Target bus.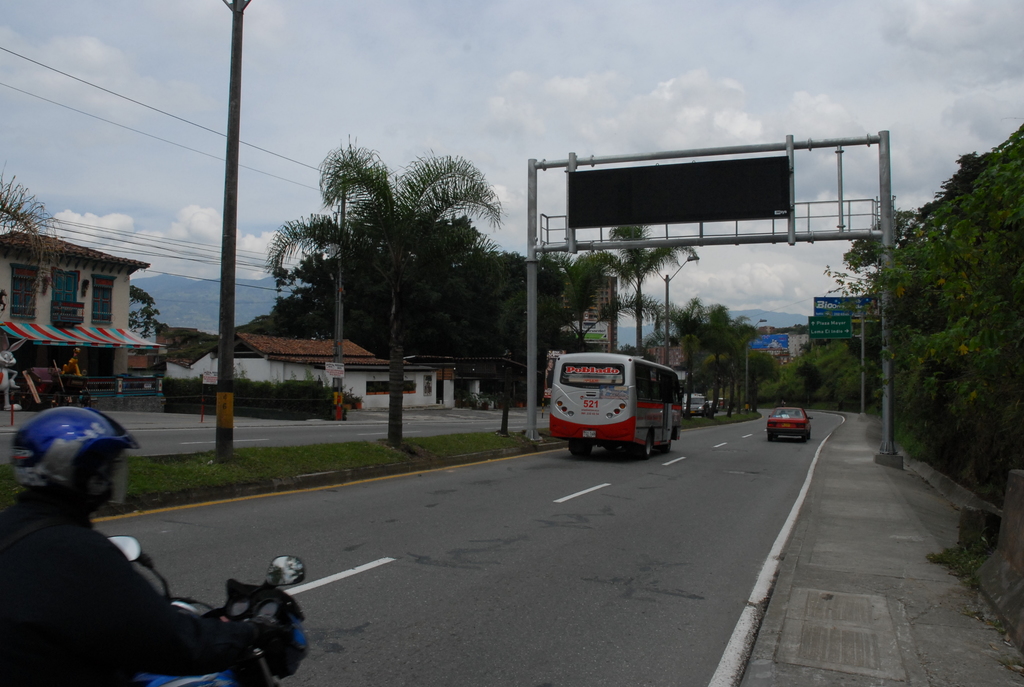
Target region: bbox(551, 348, 687, 459).
